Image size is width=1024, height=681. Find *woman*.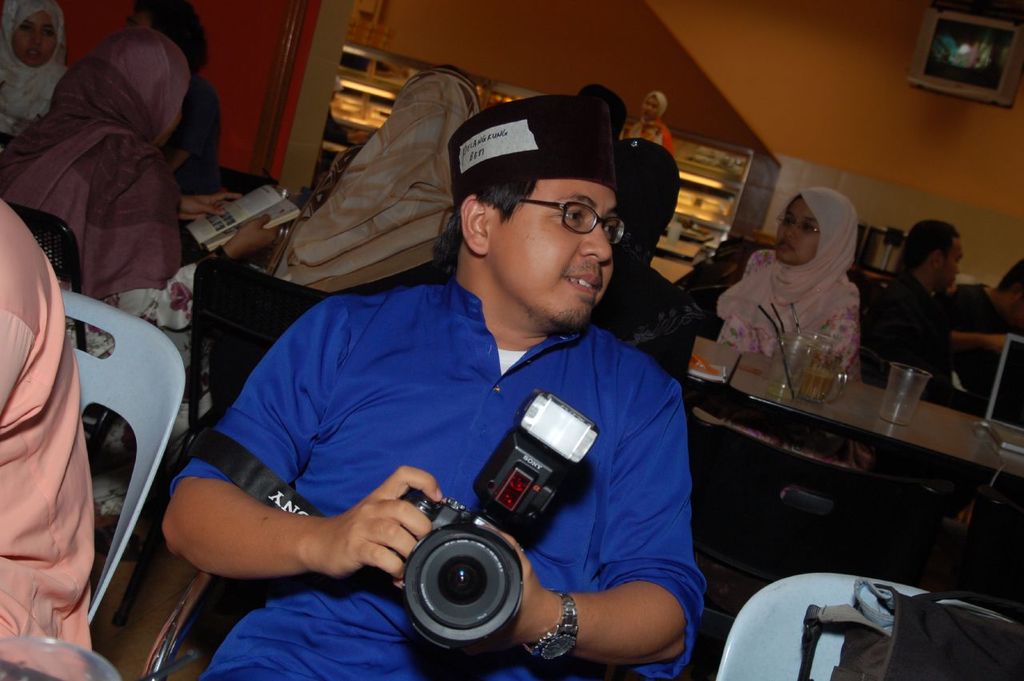
box=[622, 92, 674, 159].
